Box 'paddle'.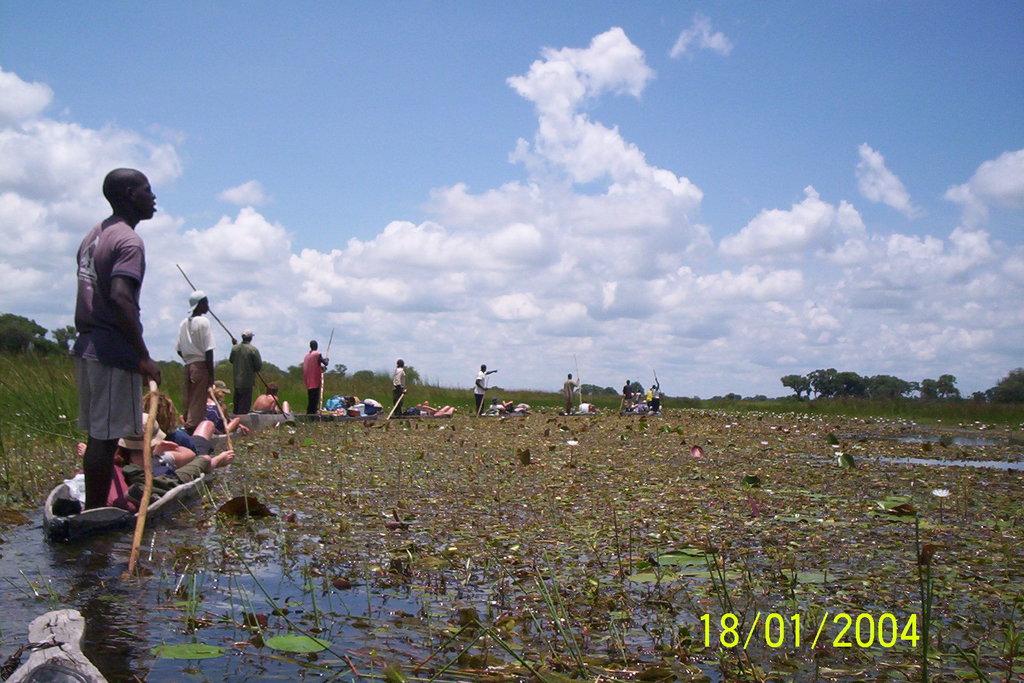
locate(124, 374, 158, 581).
